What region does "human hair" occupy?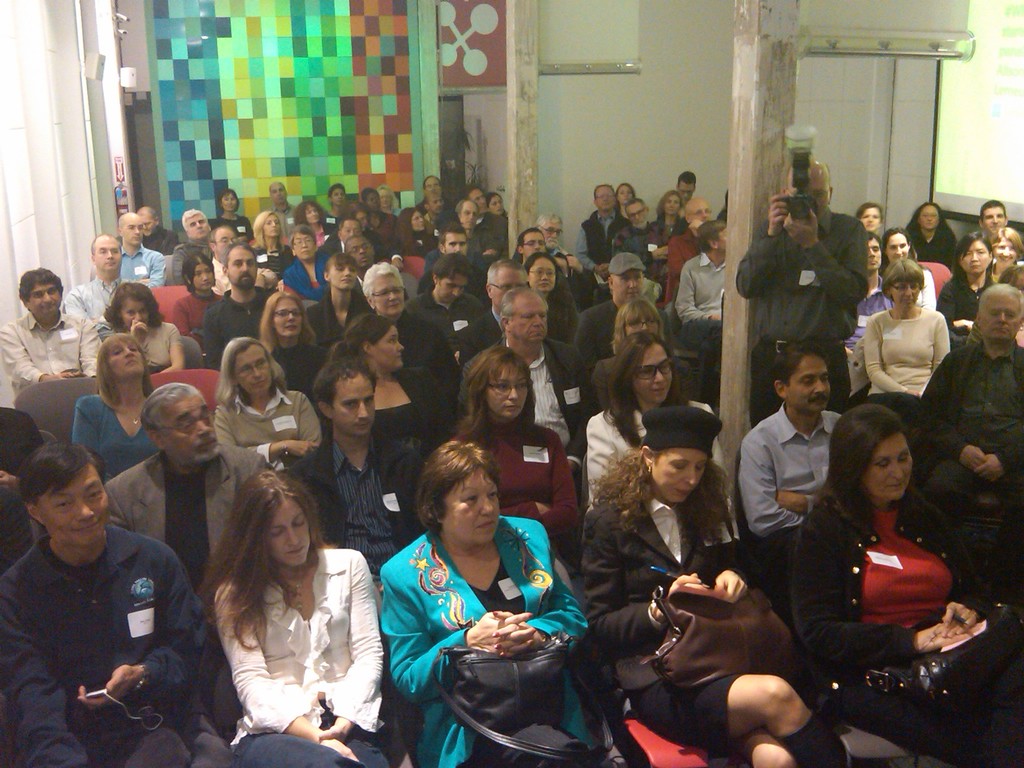
372,184,397,205.
